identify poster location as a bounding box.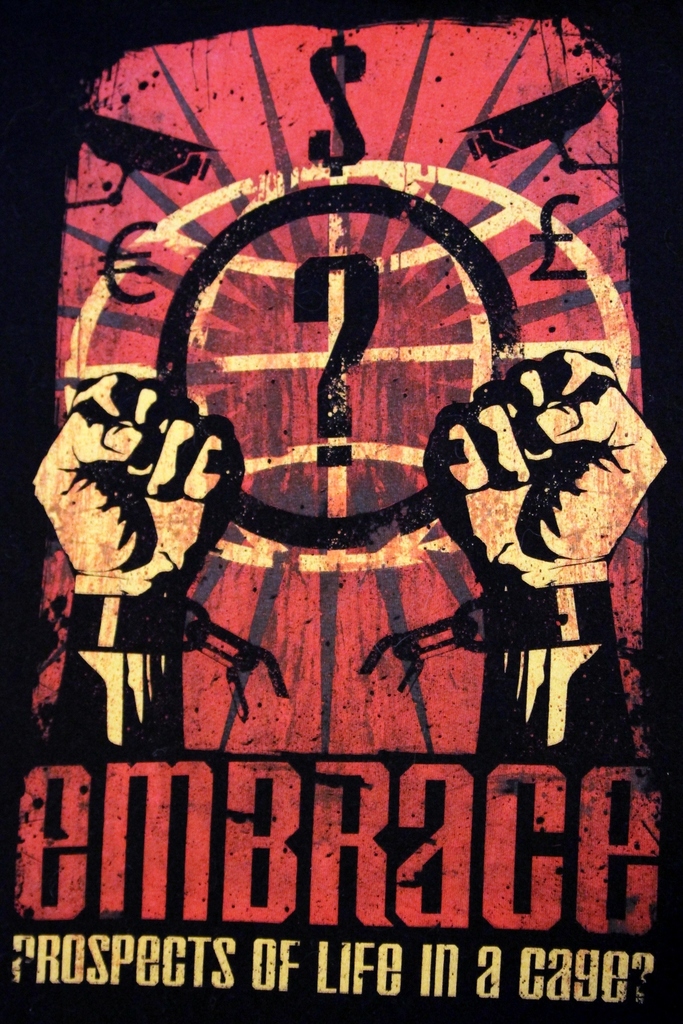
crop(0, 4, 682, 1023).
